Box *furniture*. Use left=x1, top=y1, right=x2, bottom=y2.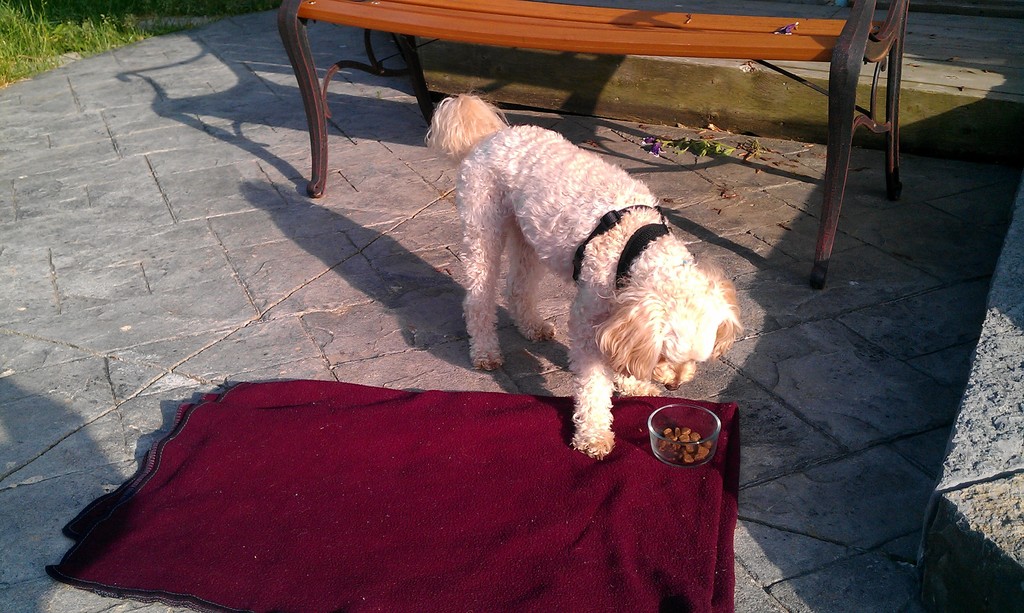
left=275, top=0, right=911, bottom=289.
